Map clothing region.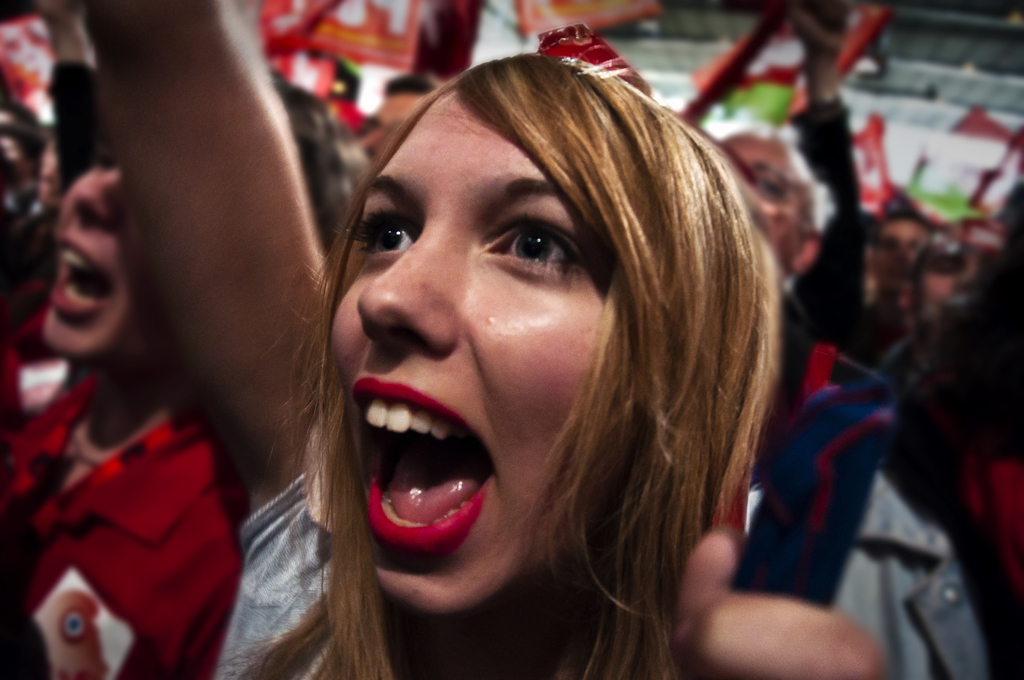
Mapped to (x1=4, y1=366, x2=248, y2=679).
